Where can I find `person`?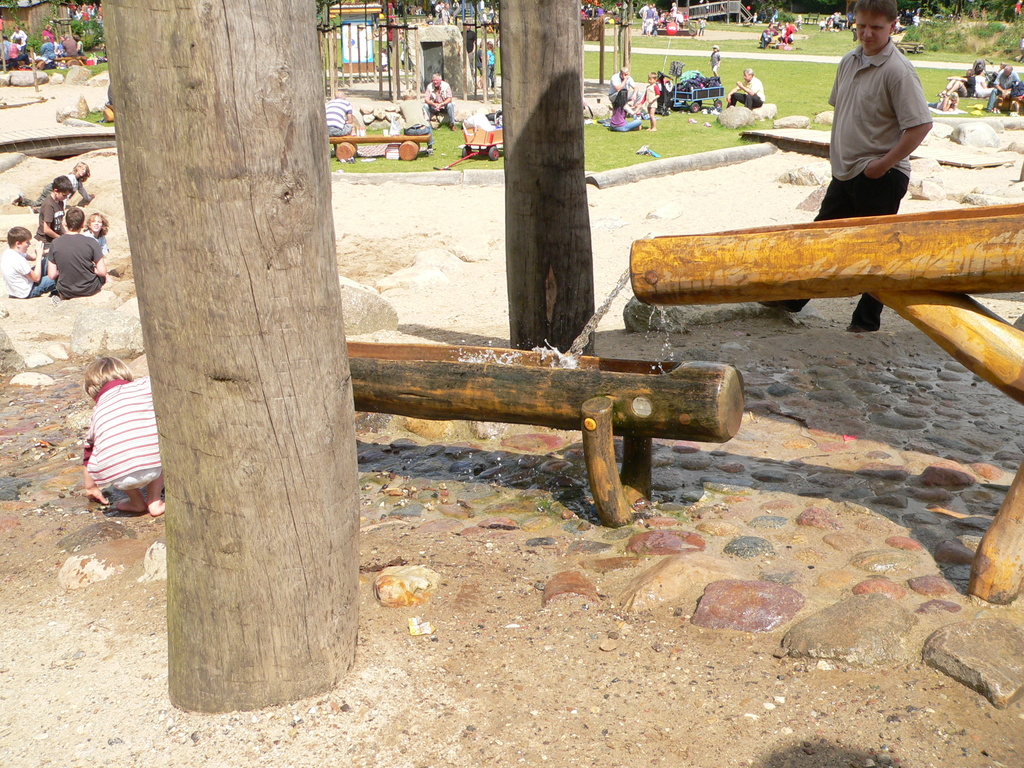
You can find it at pyautogui.locateOnScreen(487, 39, 497, 86).
